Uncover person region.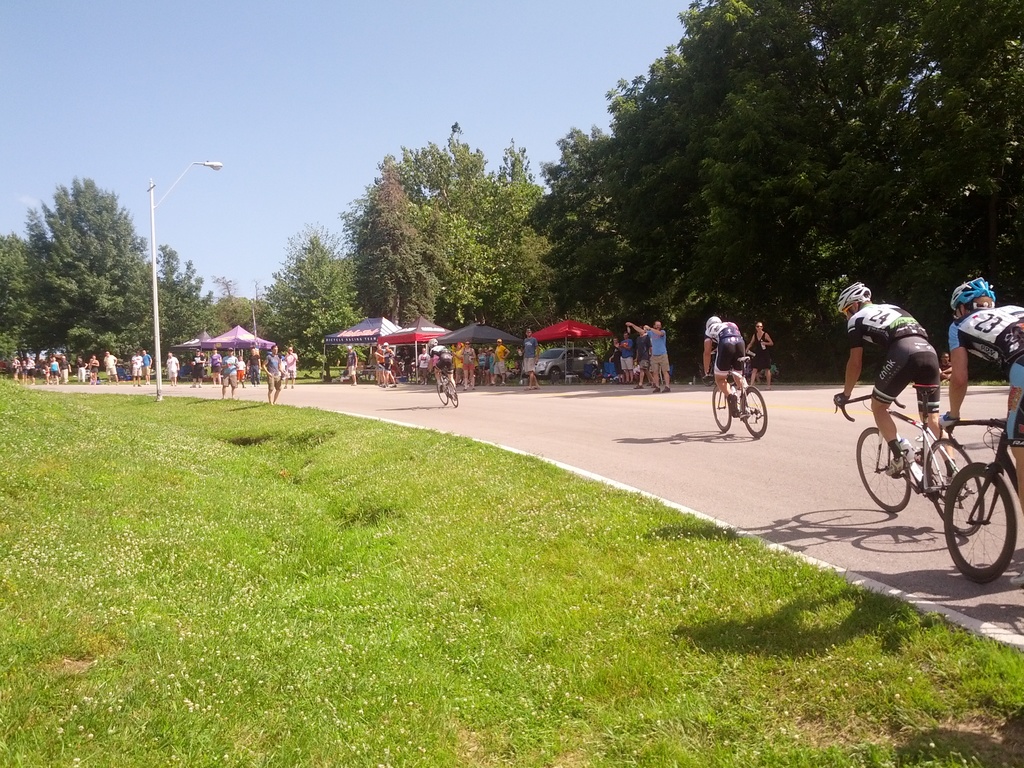
Uncovered: bbox(945, 274, 1023, 507).
